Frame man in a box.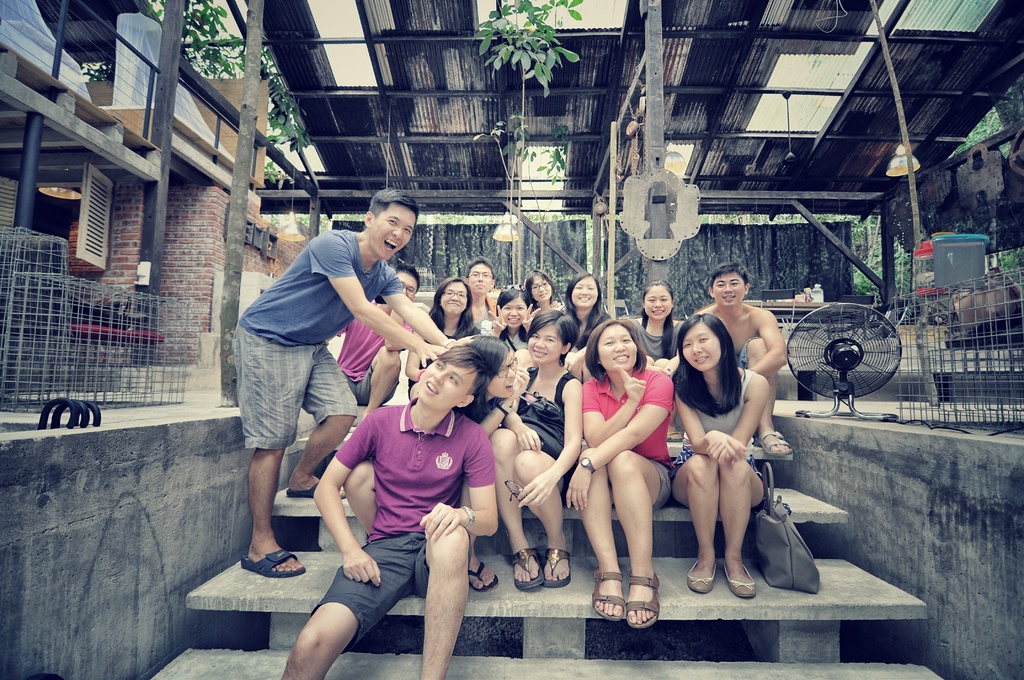
Rect(465, 259, 505, 327).
